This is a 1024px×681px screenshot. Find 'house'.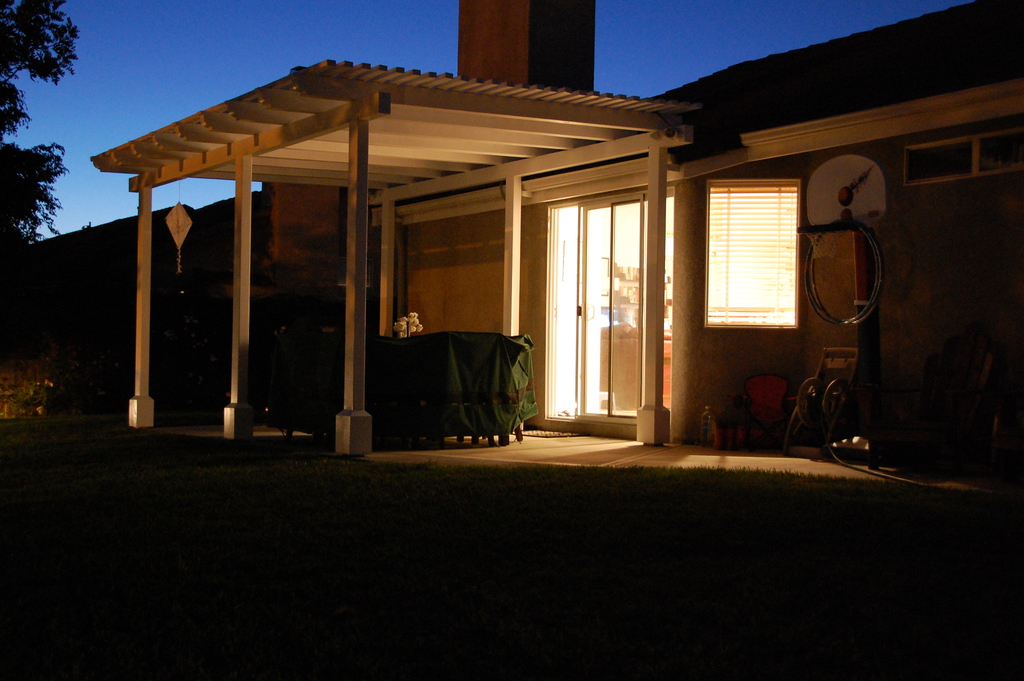
Bounding box: pyautogui.locateOnScreen(0, 0, 1023, 480).
